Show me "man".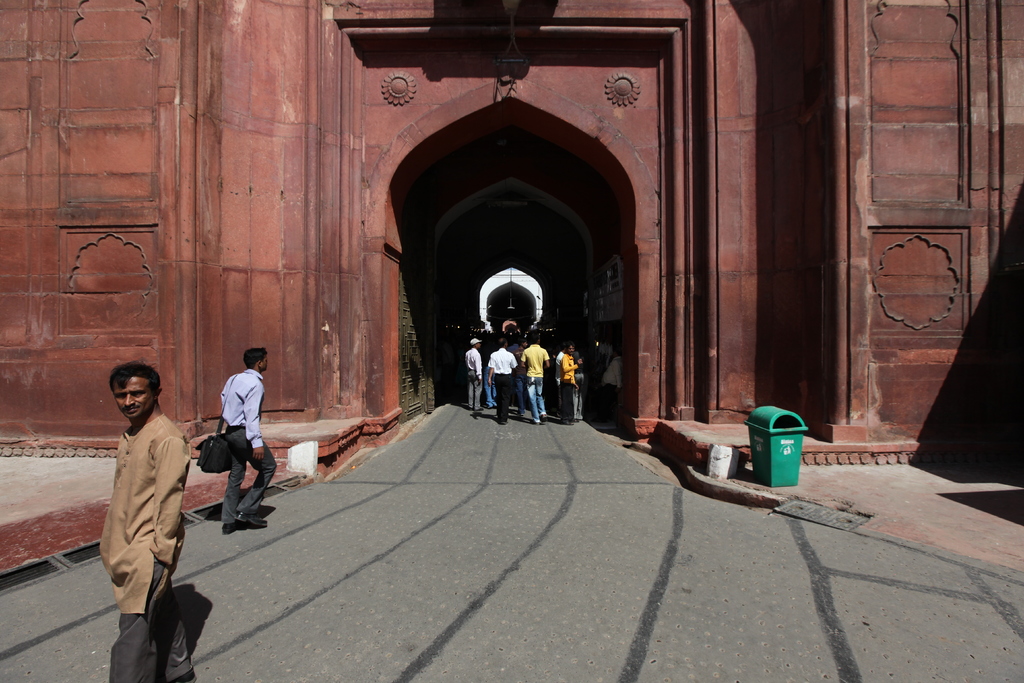
"man" is here: region(215, 349, 281, 539).
